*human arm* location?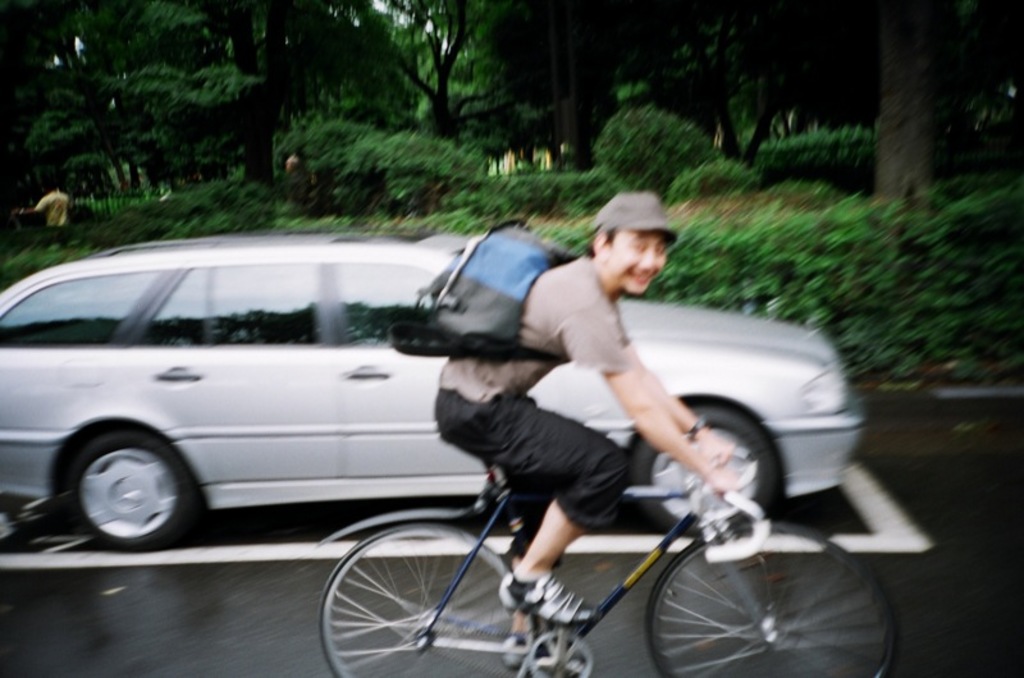
Rect(616, 324, 731, 469)
